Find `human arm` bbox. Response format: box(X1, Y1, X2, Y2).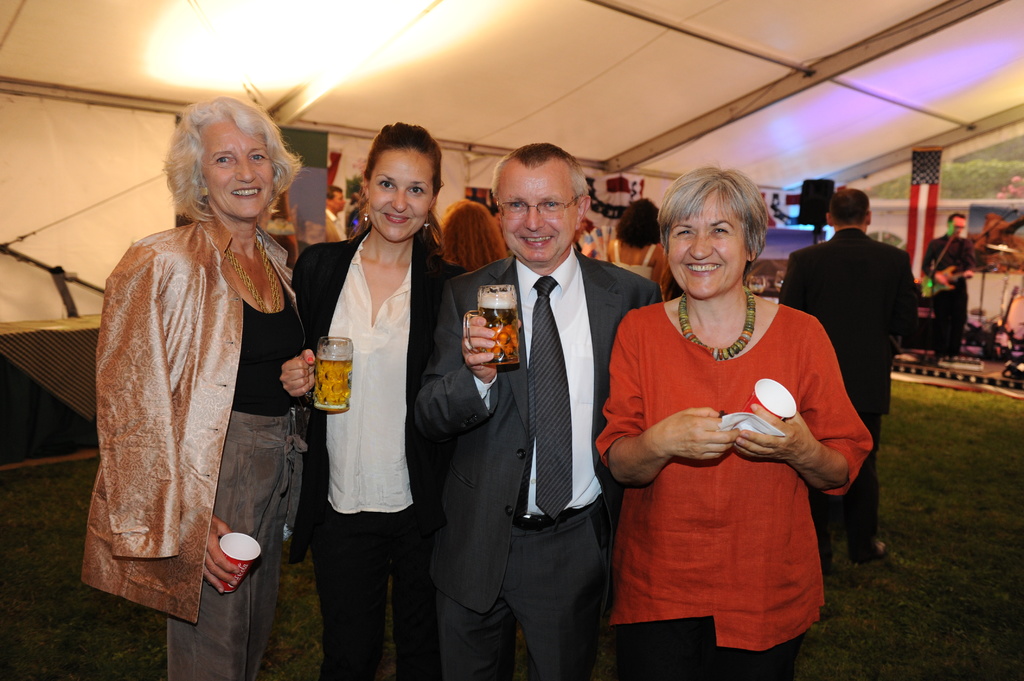
box(410, 277, 506, 449).
